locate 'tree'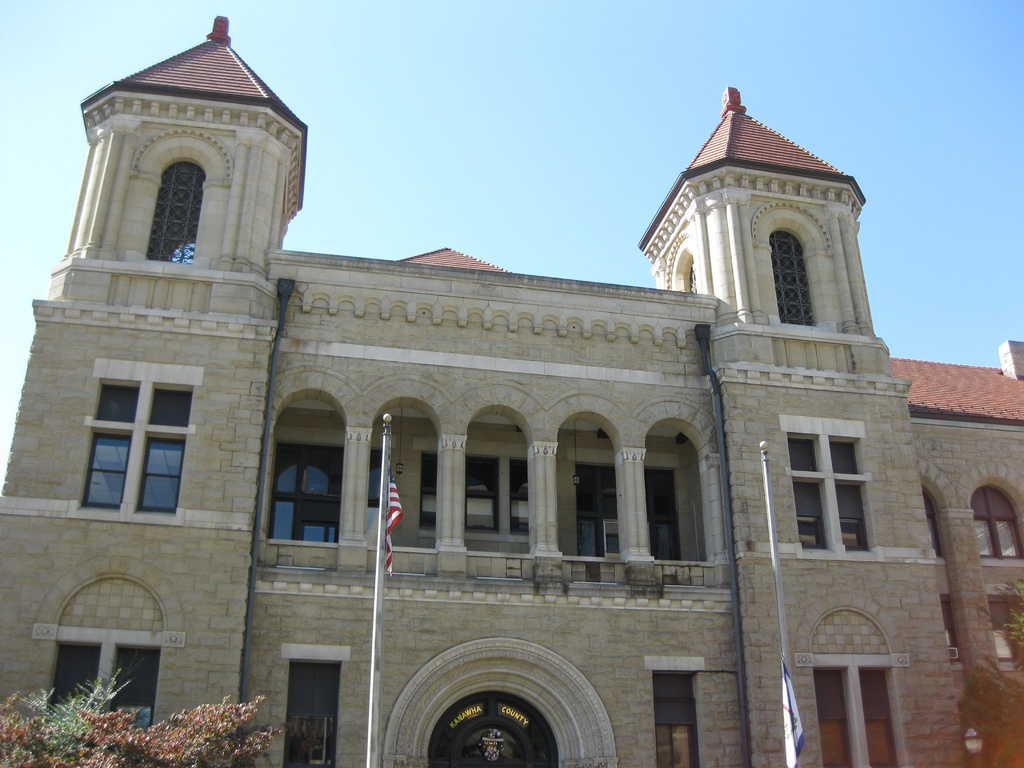
x1=949, y1=585, x2=1023, y2=767
